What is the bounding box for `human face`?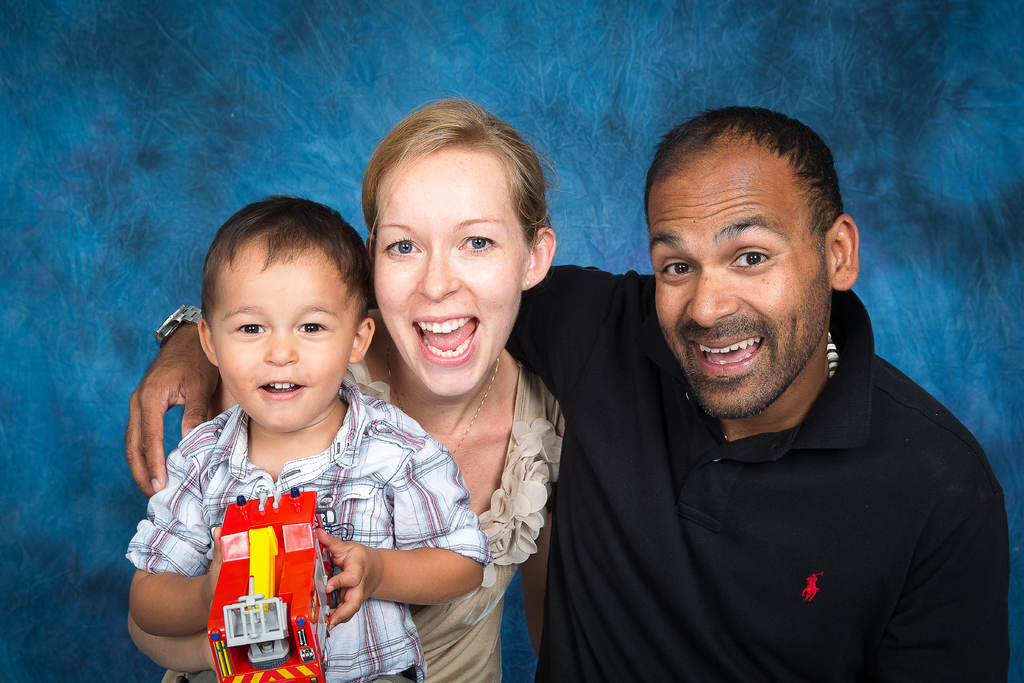
rect(655, 164, 828, 418).
